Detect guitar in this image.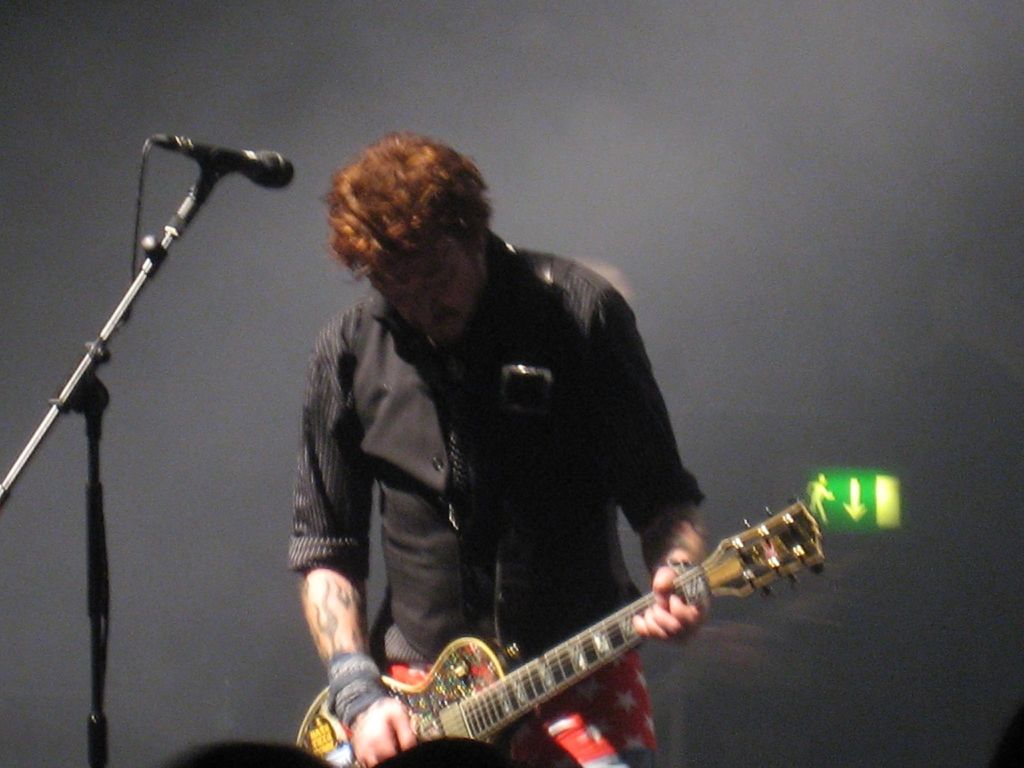
Detection: x1=294, y1=497, x2=828, y2=767.
